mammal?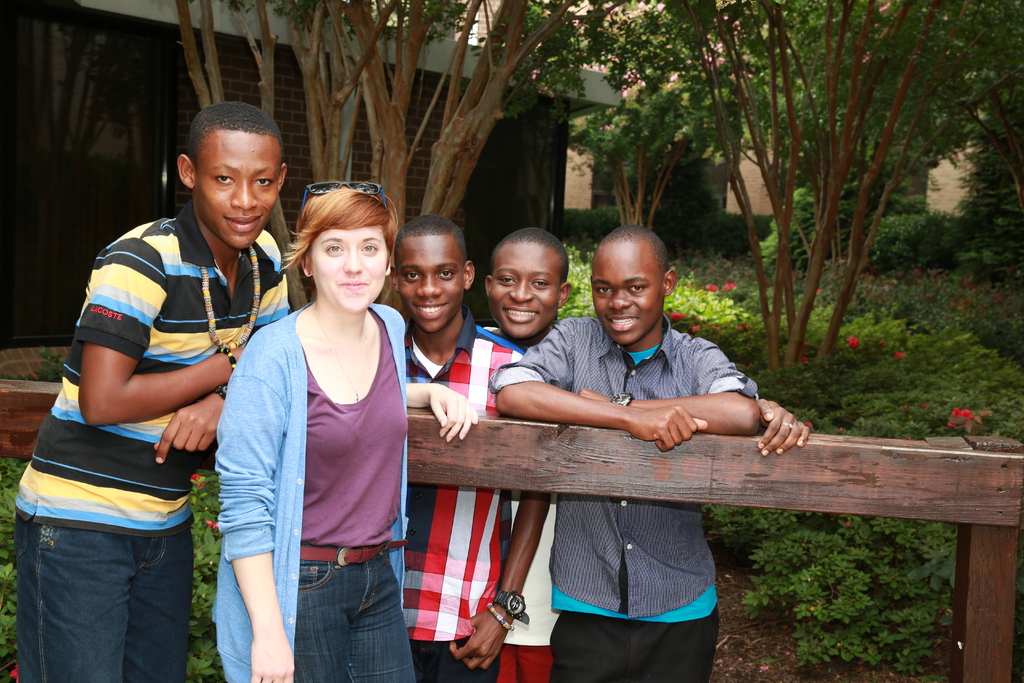
{"x1": 486, "y1": 224, "x2": 758, "y2": 682}
